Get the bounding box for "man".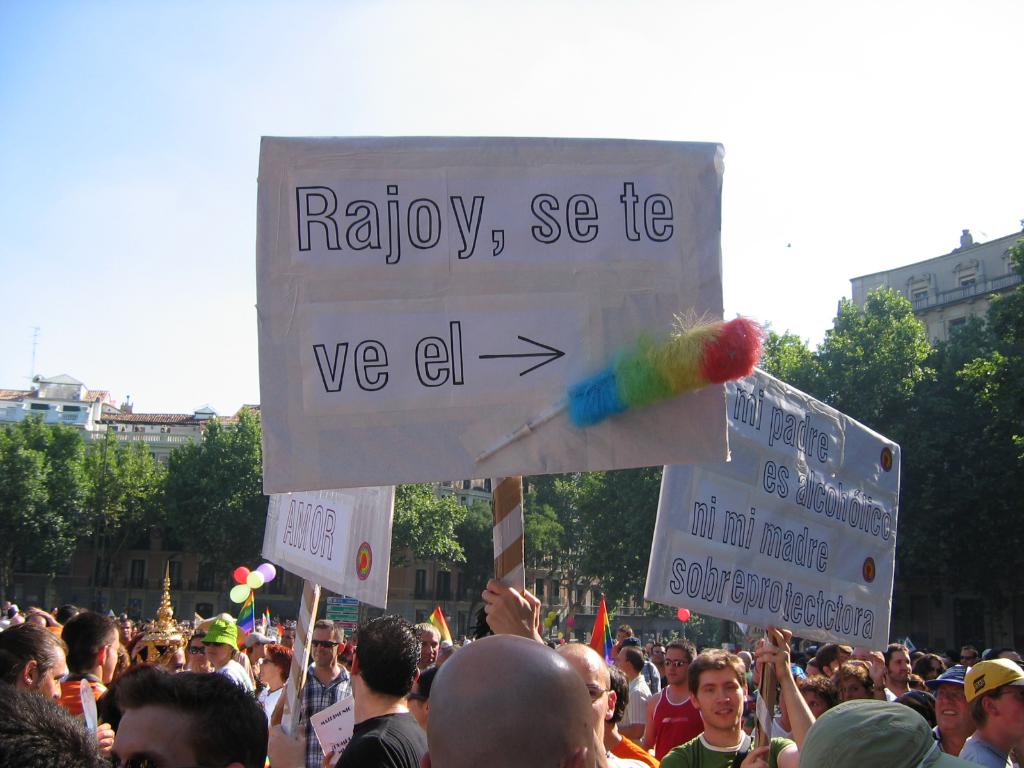
758,629,964,760.
